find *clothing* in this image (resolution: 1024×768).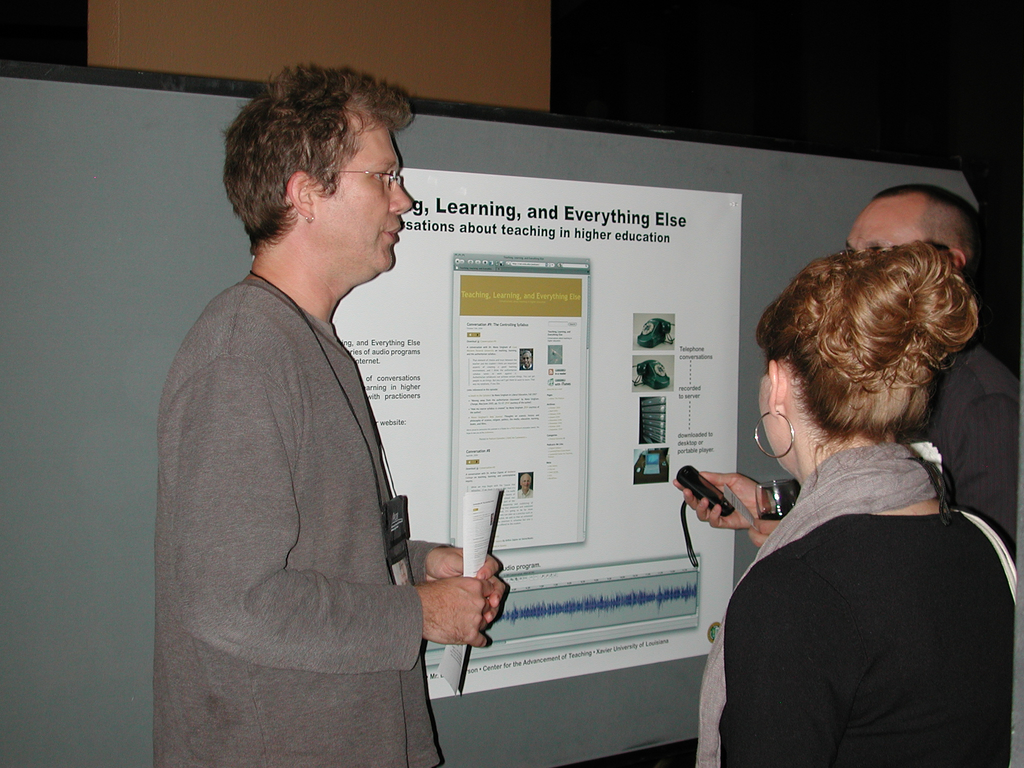
l=143, t=277, r=458, b=767.
